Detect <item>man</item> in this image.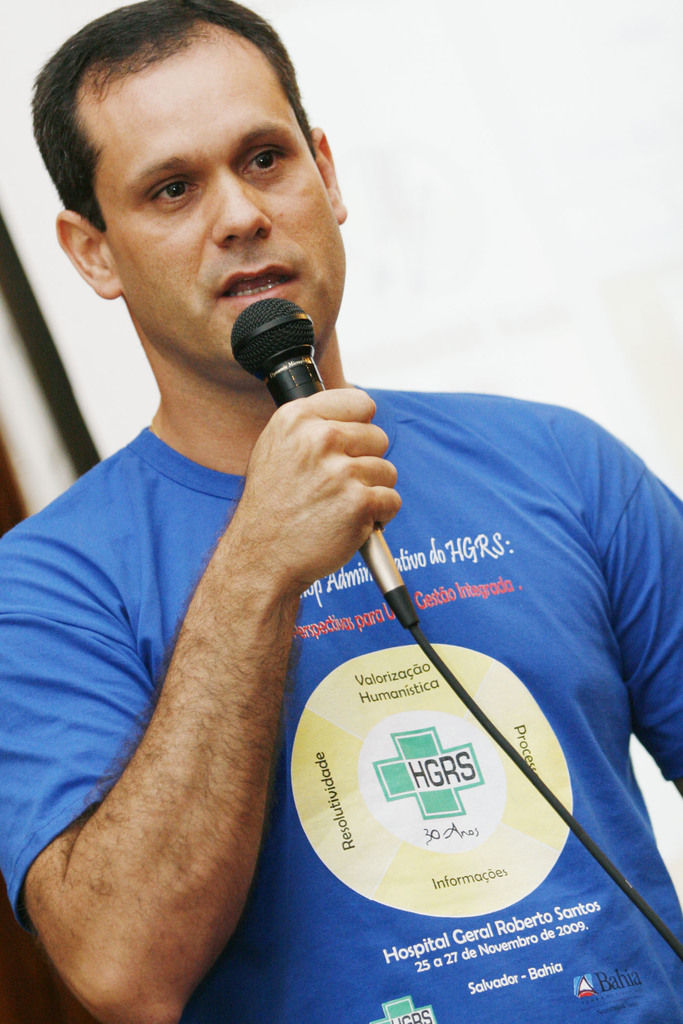
Detection: locate(0, 79, 519, 1015).
